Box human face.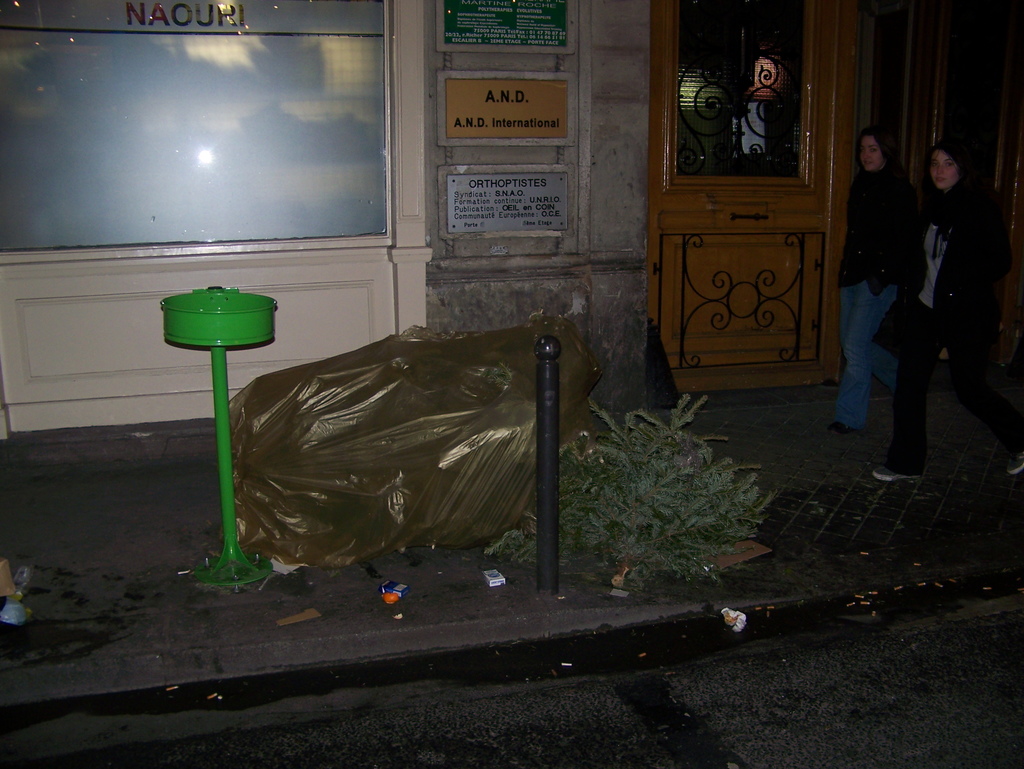
l=858, t=136, r=880, b=171.
